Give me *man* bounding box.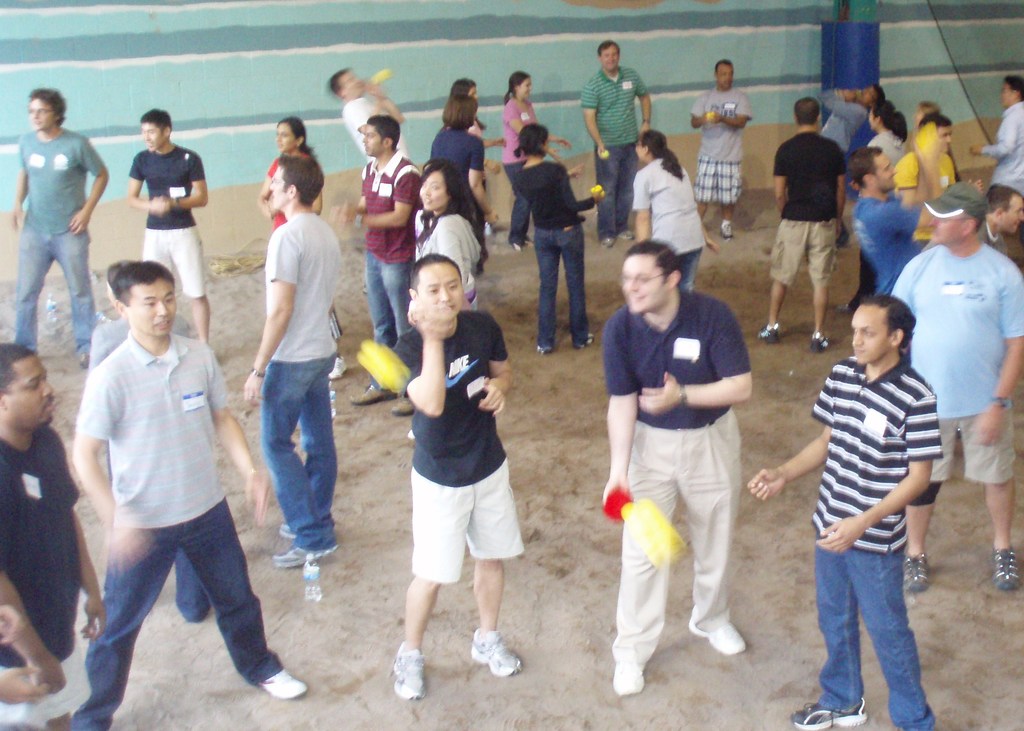
895/116/961/205.
